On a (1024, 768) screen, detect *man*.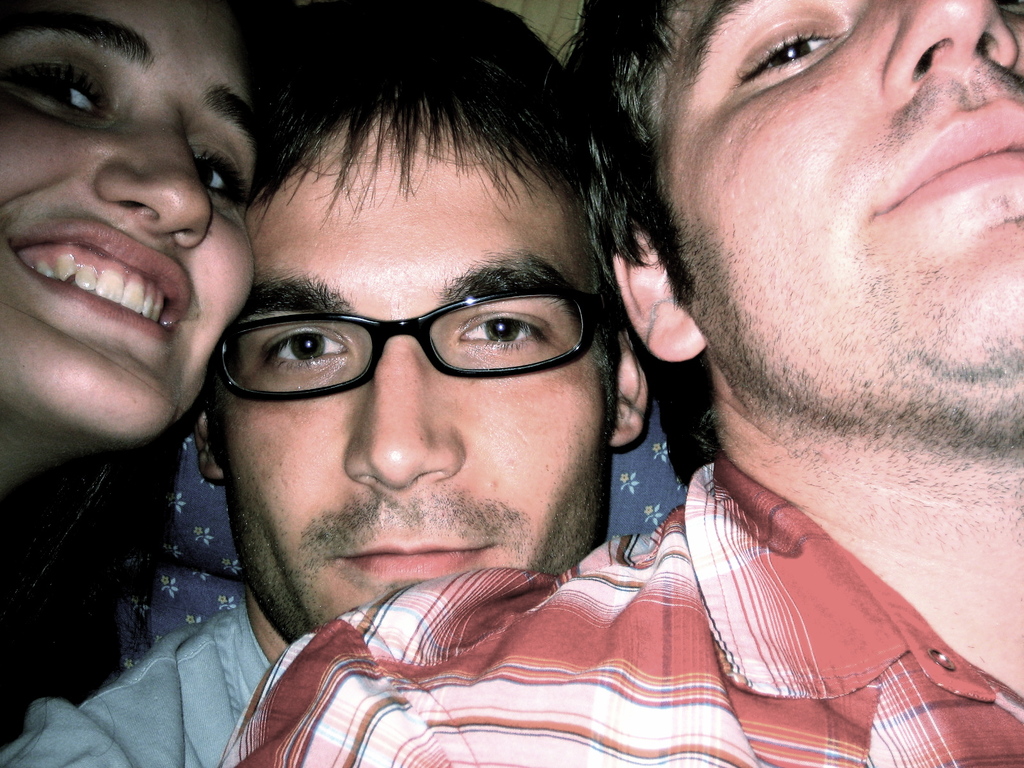
locate(0, 0, 653, 767).
